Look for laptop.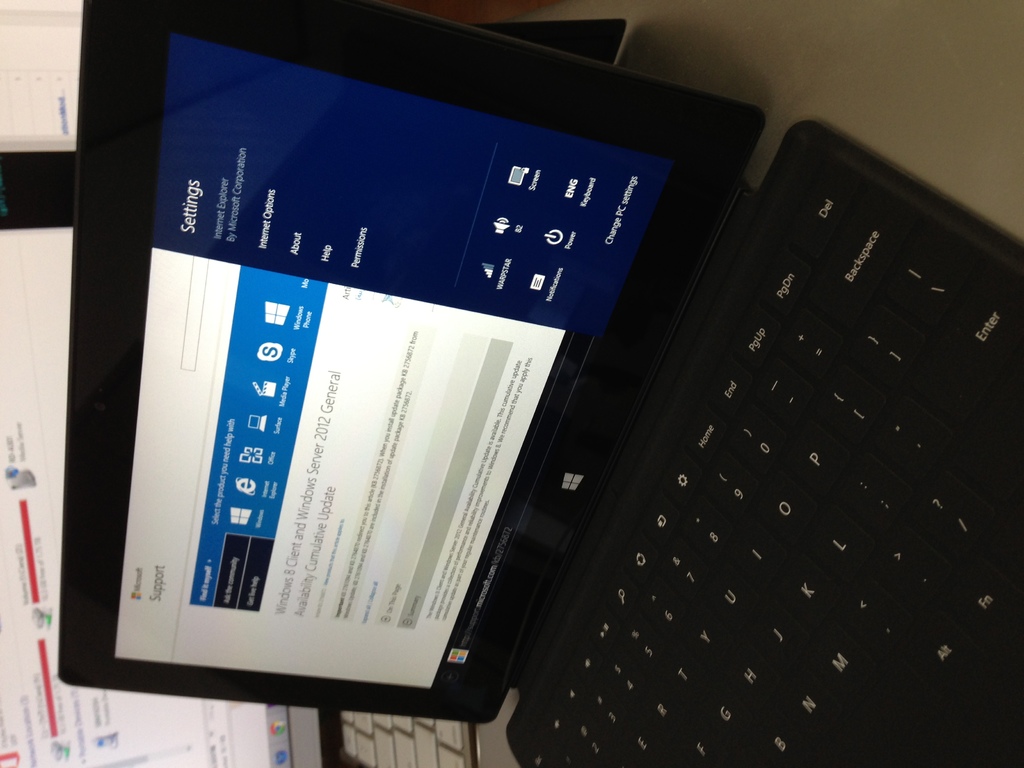
Found: [left=0, top=132, right=526, bottom=766].
